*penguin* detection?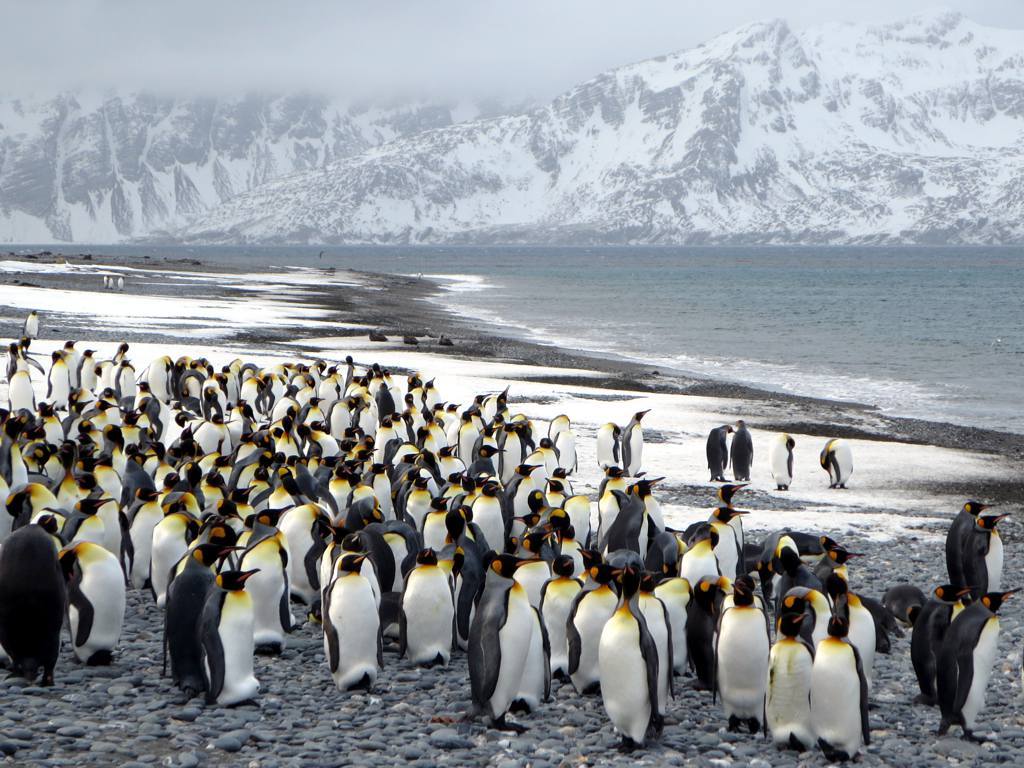
{"x1": 61, "y1": 533, "x2": 131, "y2": 664}
